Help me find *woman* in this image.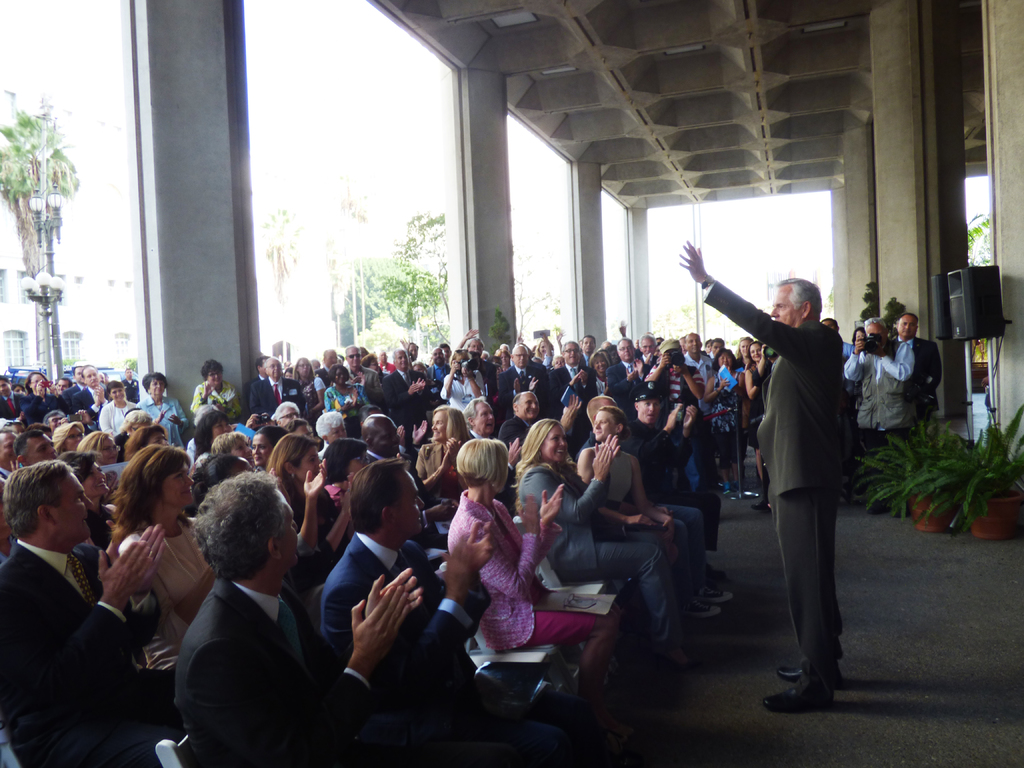
Found it: select_region(509, 415, 694, 668).
